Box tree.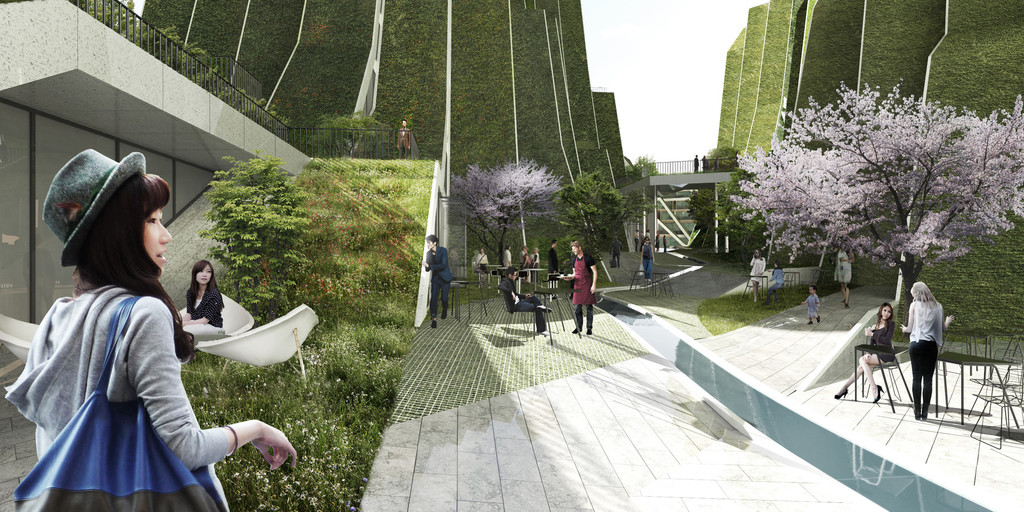
[550,169,635,263].
